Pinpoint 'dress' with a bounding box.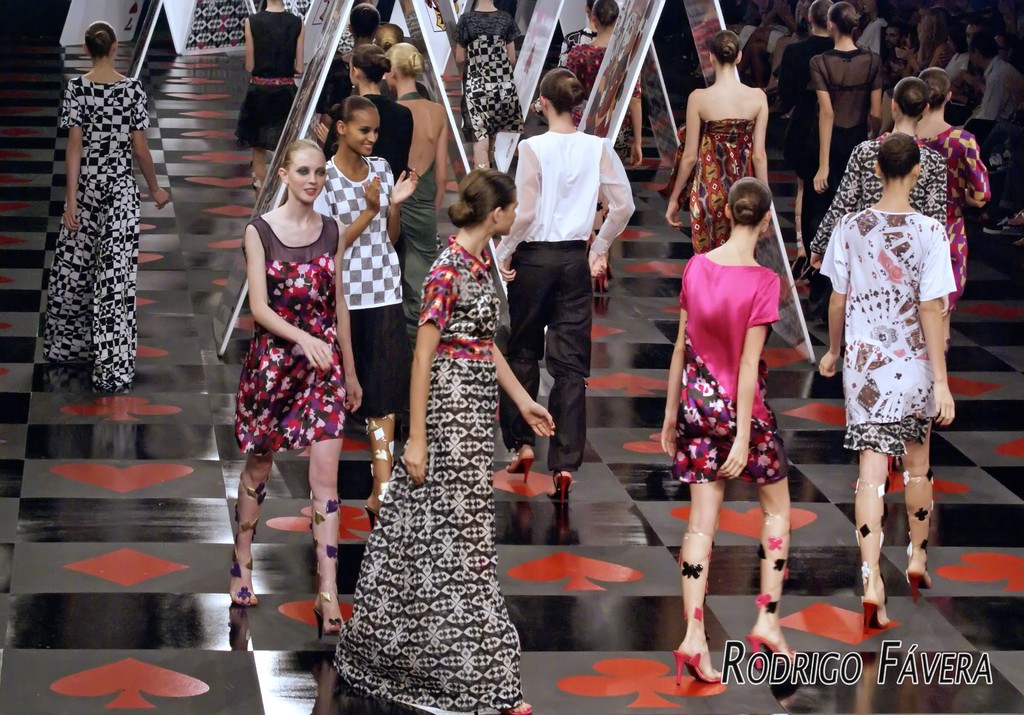
bbox=(397, 92, 438, 343).
